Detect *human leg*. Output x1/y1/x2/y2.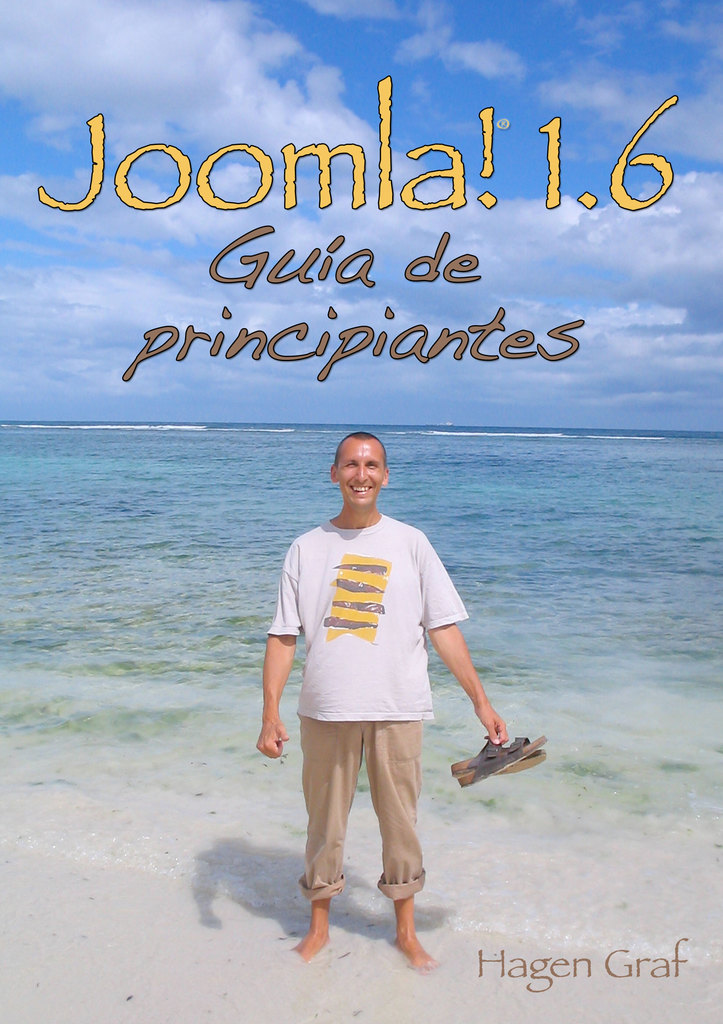
361/719/435/968.
